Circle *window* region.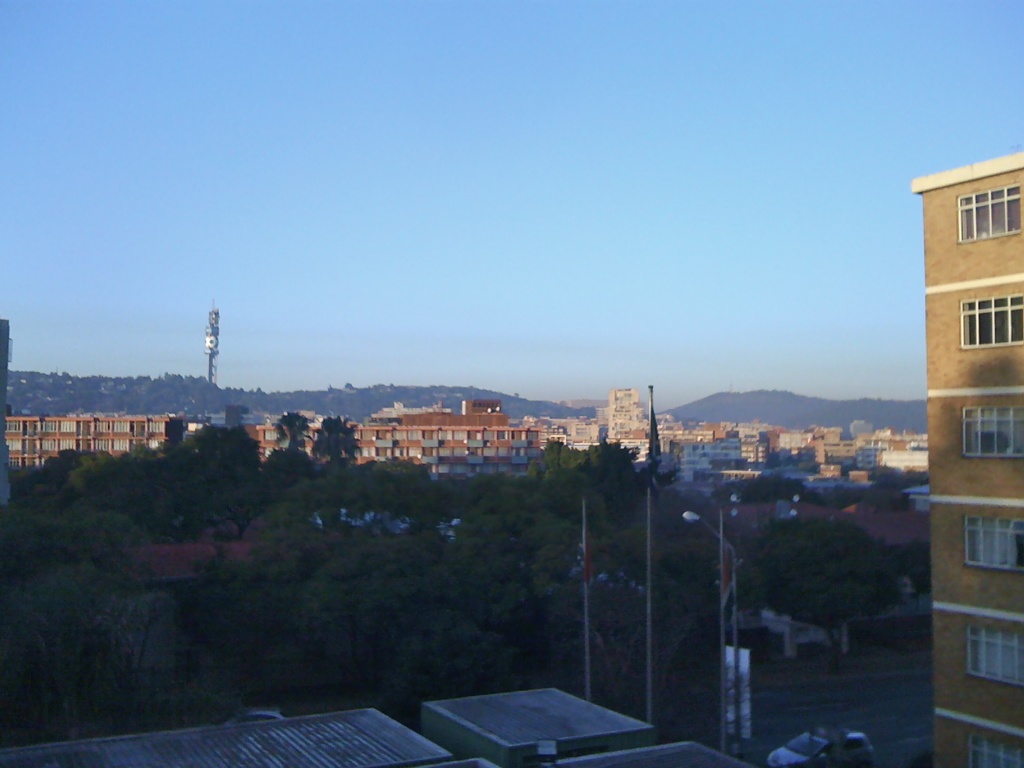
Region: <box>531,450,538,460</box>.
